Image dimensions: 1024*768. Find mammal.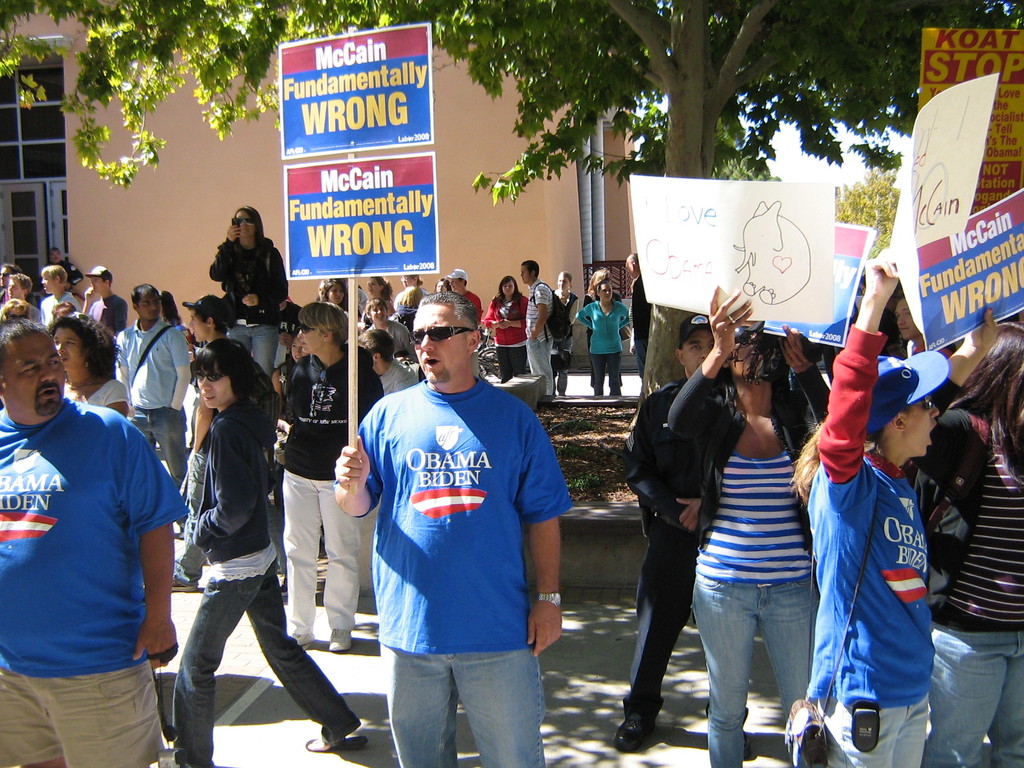
bbox=[161, 294, 181, 330].
